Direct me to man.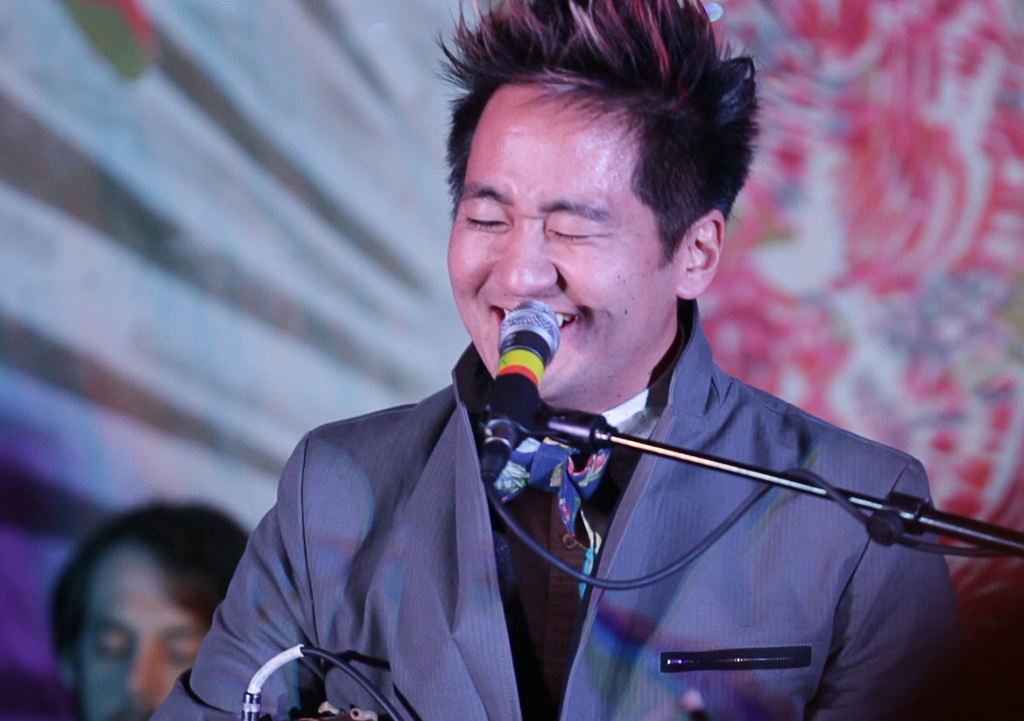
Direction: BBox(138, 0, 965, 720).
